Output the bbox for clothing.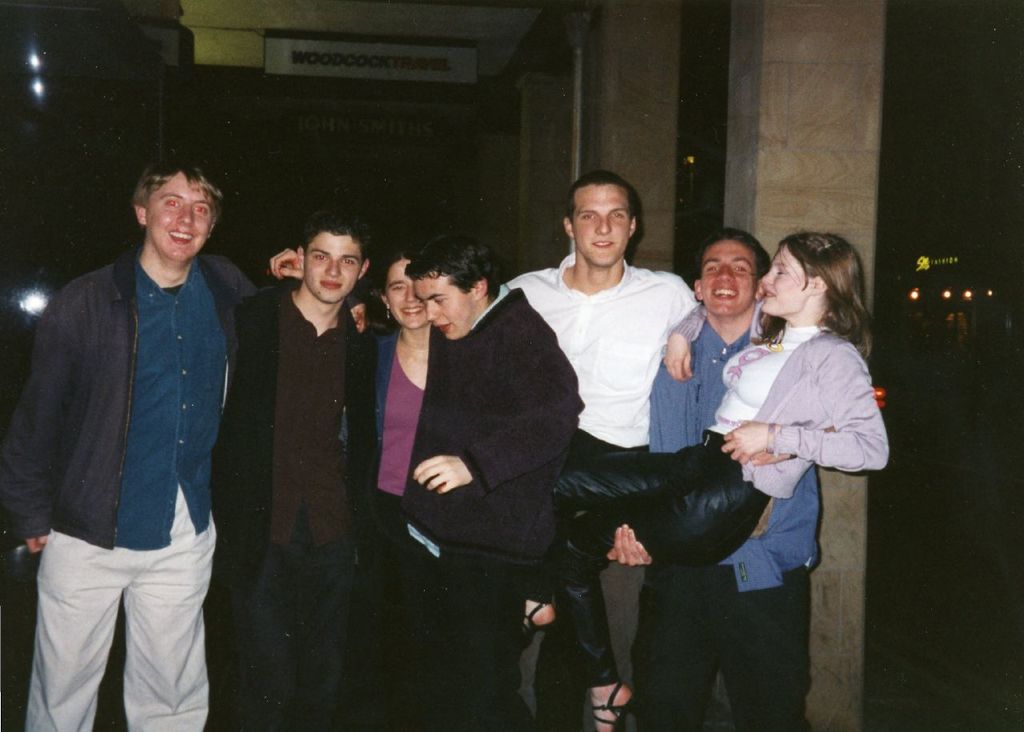
(left=502, top=246, right=699, bottom=476).
